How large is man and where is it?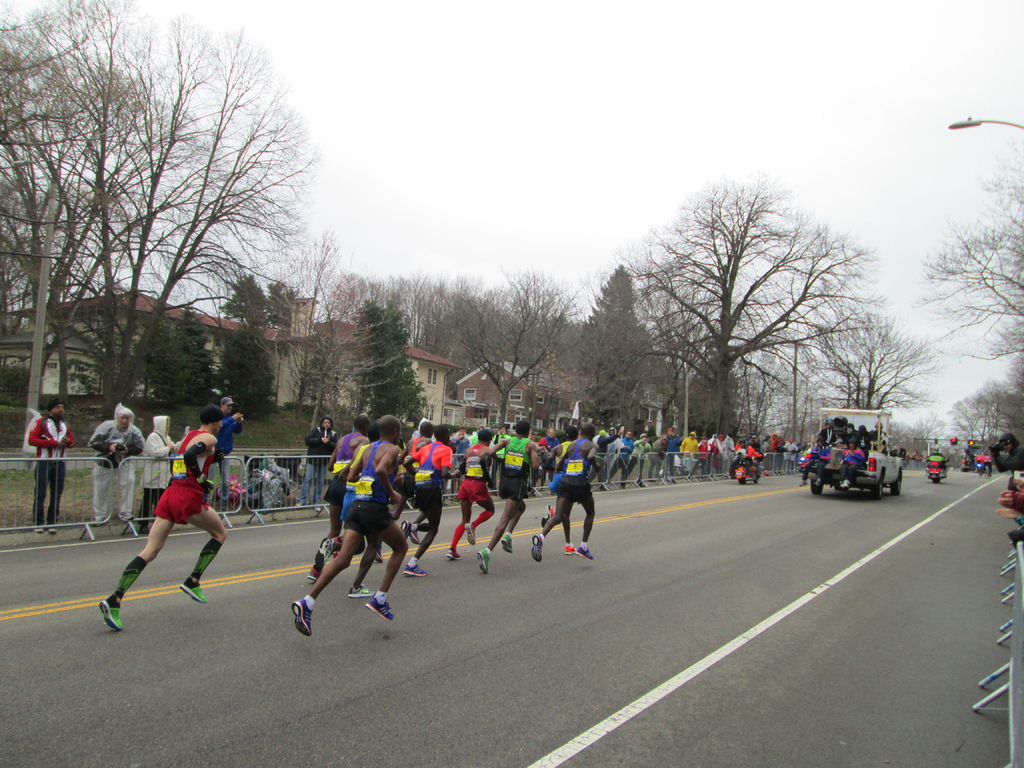
Bounding box: (left=385, top=420, right=436, bottom=527).
